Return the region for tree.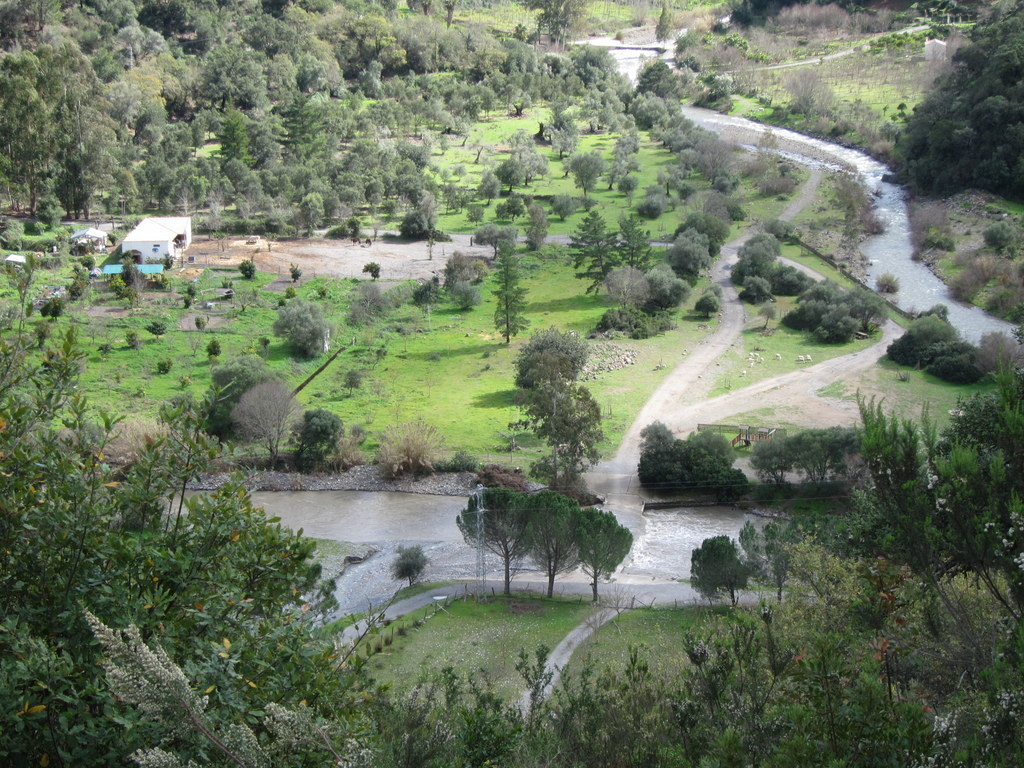
locate(483, 243, 530, 344).
